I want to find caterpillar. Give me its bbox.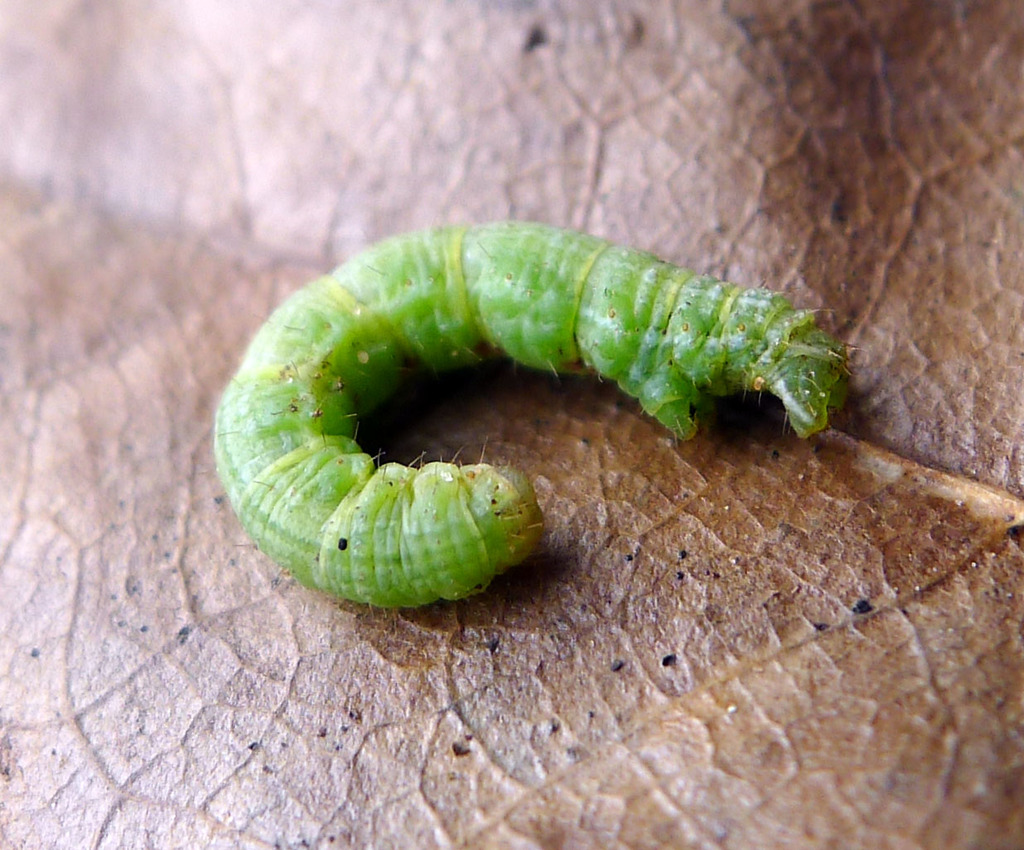
Rect(210, 217, 855, 611).
